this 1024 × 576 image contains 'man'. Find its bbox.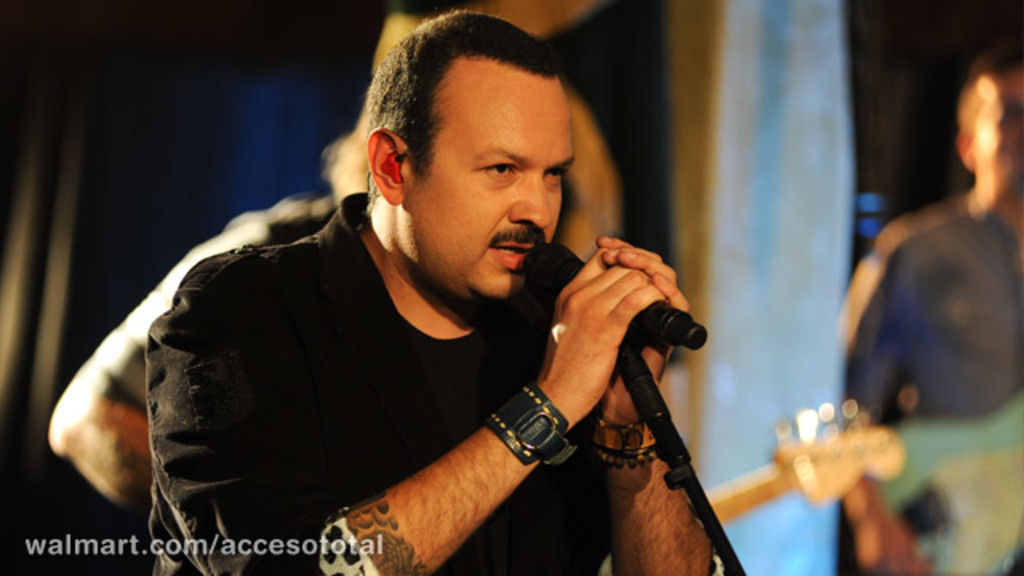
crop(126, 35, 768, 568).
